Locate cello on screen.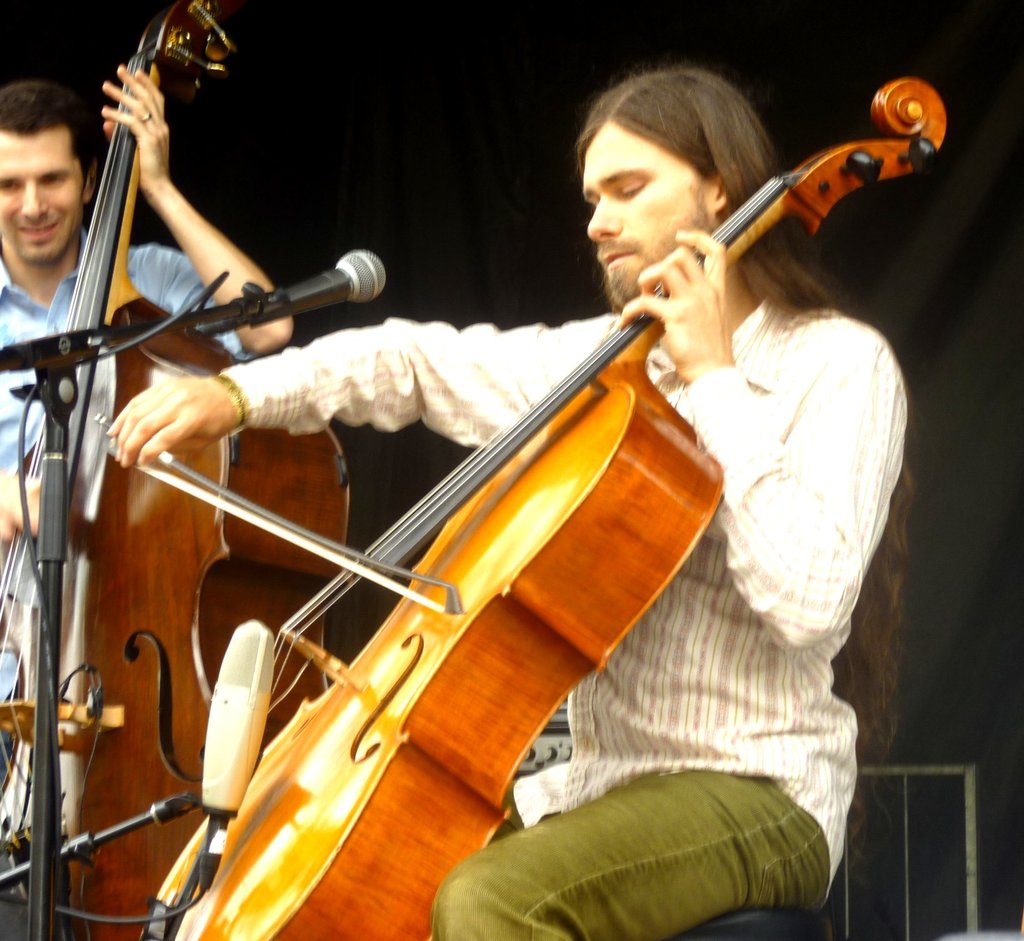
On screen at x1=0 y1=0 x2=347 y2=940.
